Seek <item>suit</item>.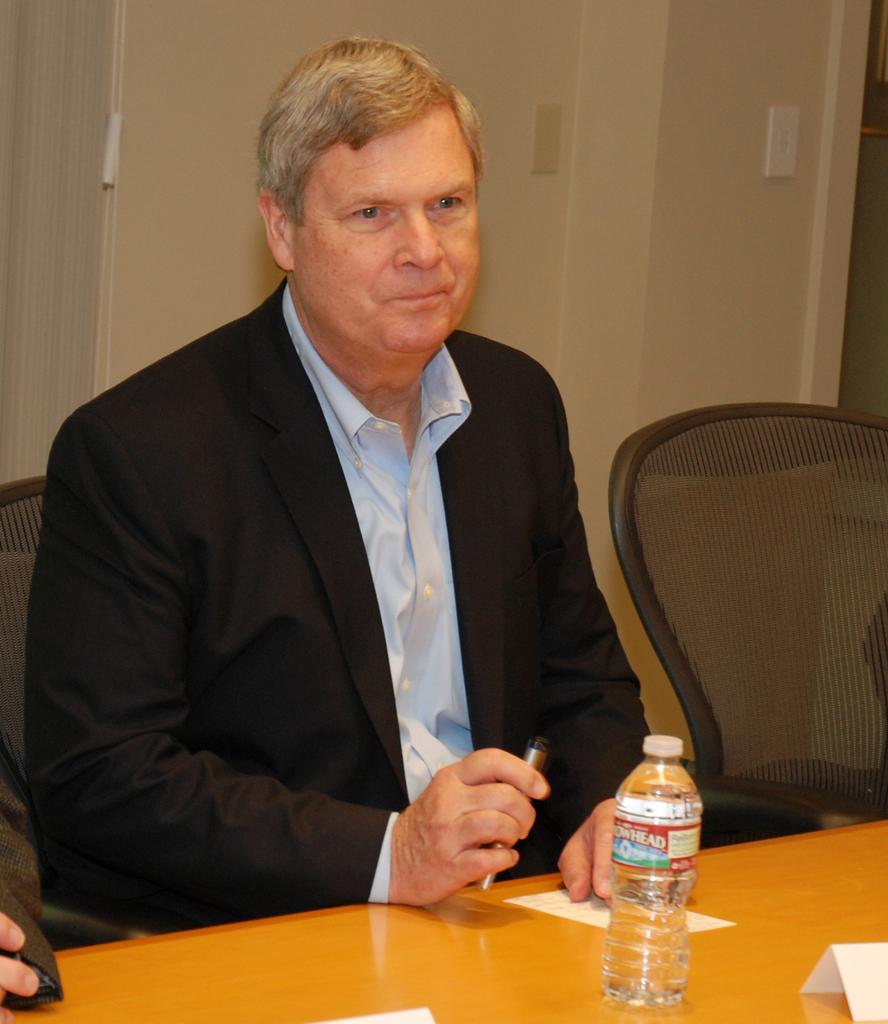
{"left": 96, "top": 227, "right": 615, "bottom": 950}.
